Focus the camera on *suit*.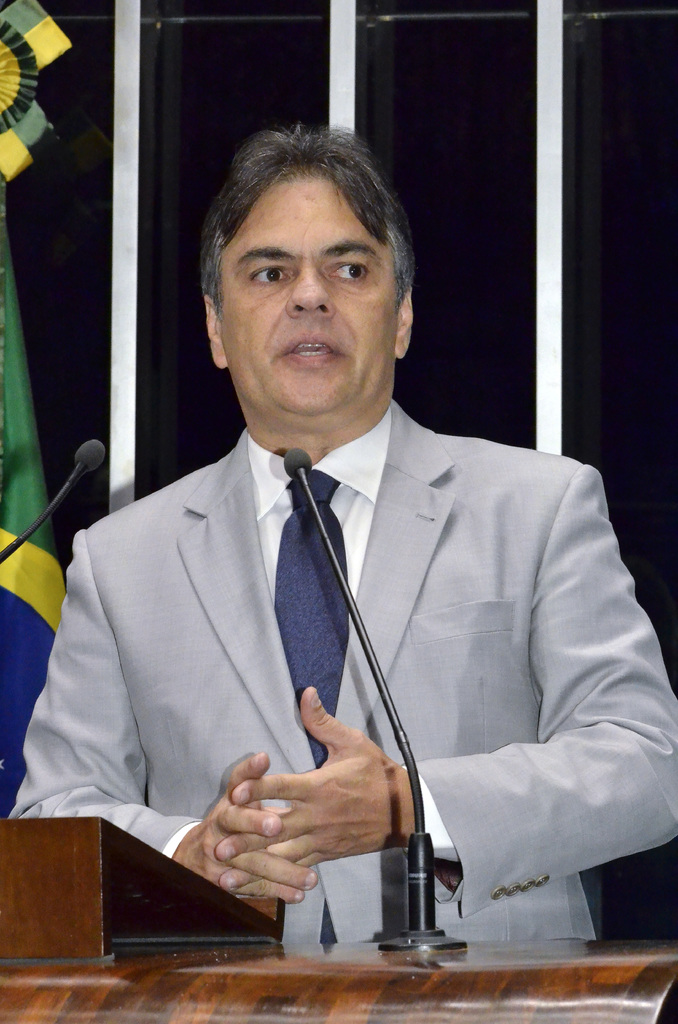
Focus region: 0:401:677:952.
